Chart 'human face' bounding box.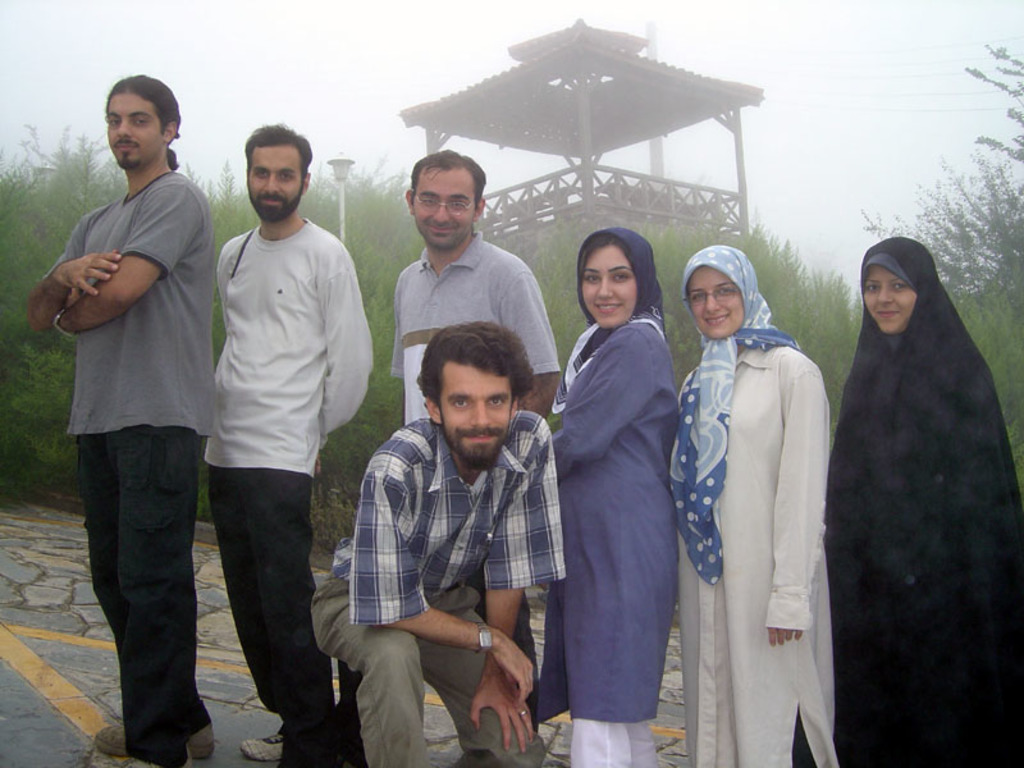
Charted: pyautogui.locateOnScreen(404, 168, 474, 250).
